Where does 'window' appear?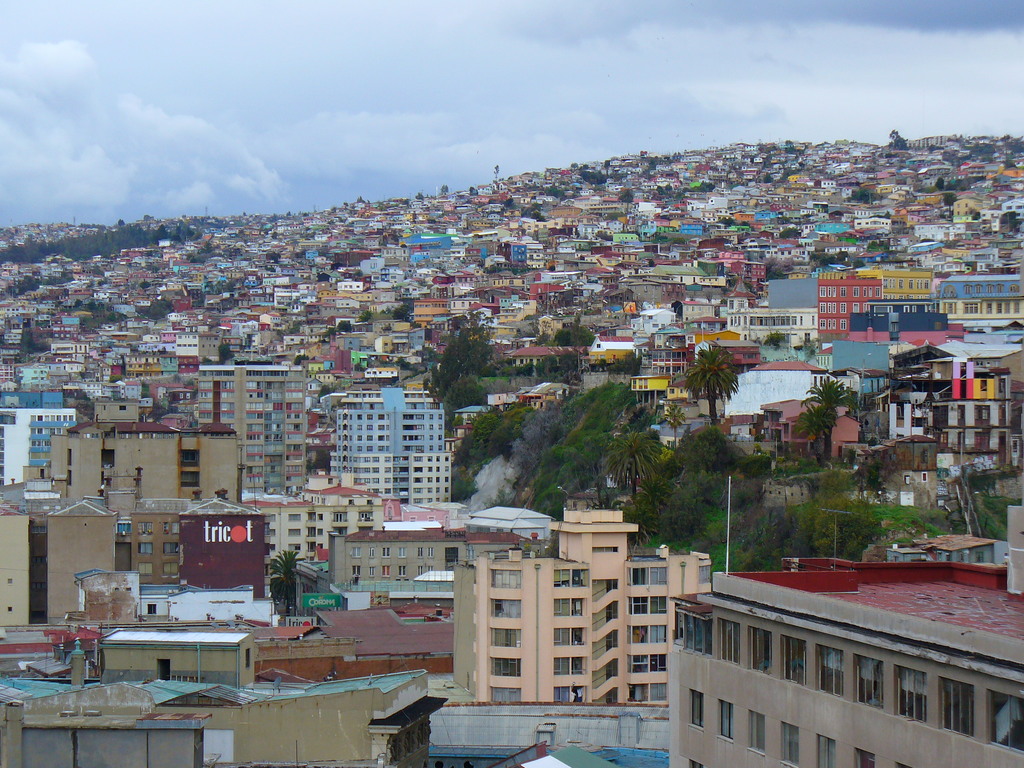
Appears at crop(870, 288, 871, 294).
